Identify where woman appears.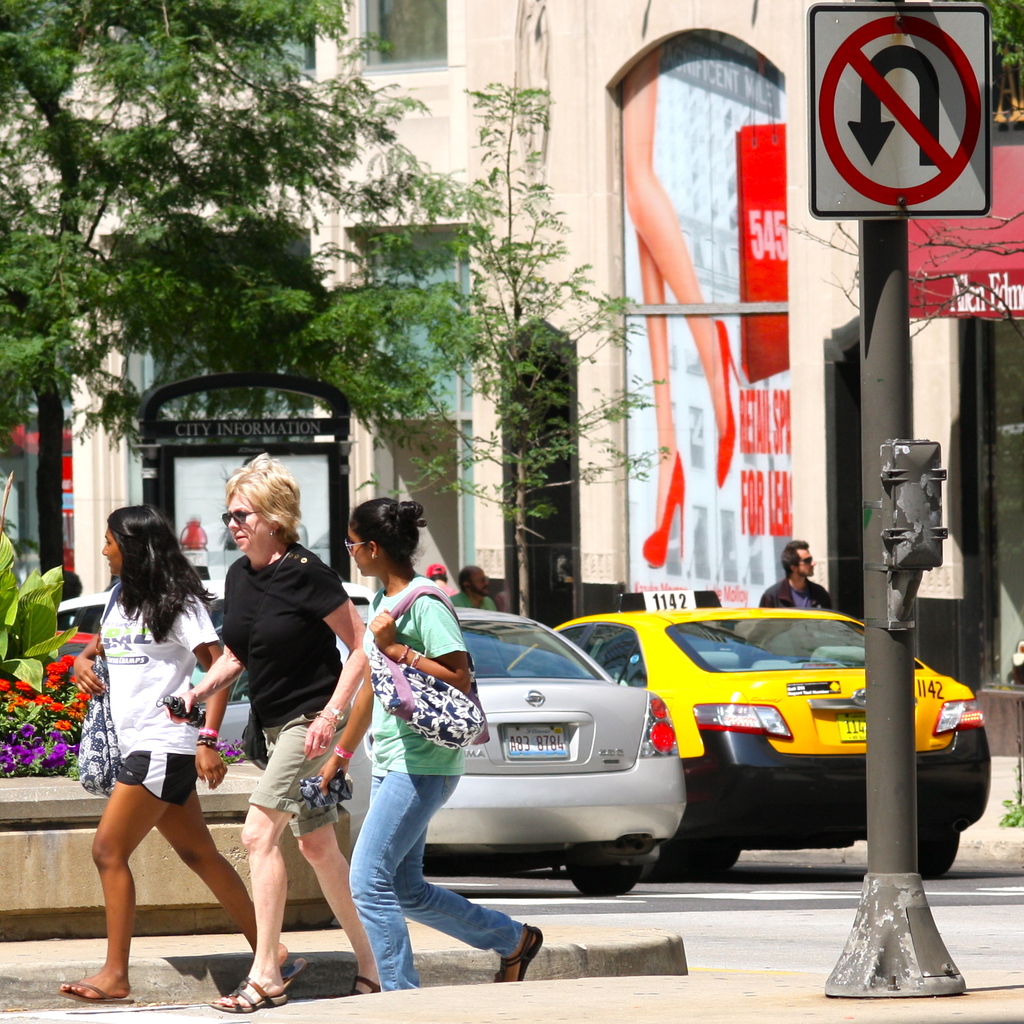
Appears at left=161, top=443, right=394, bottom=1011.
